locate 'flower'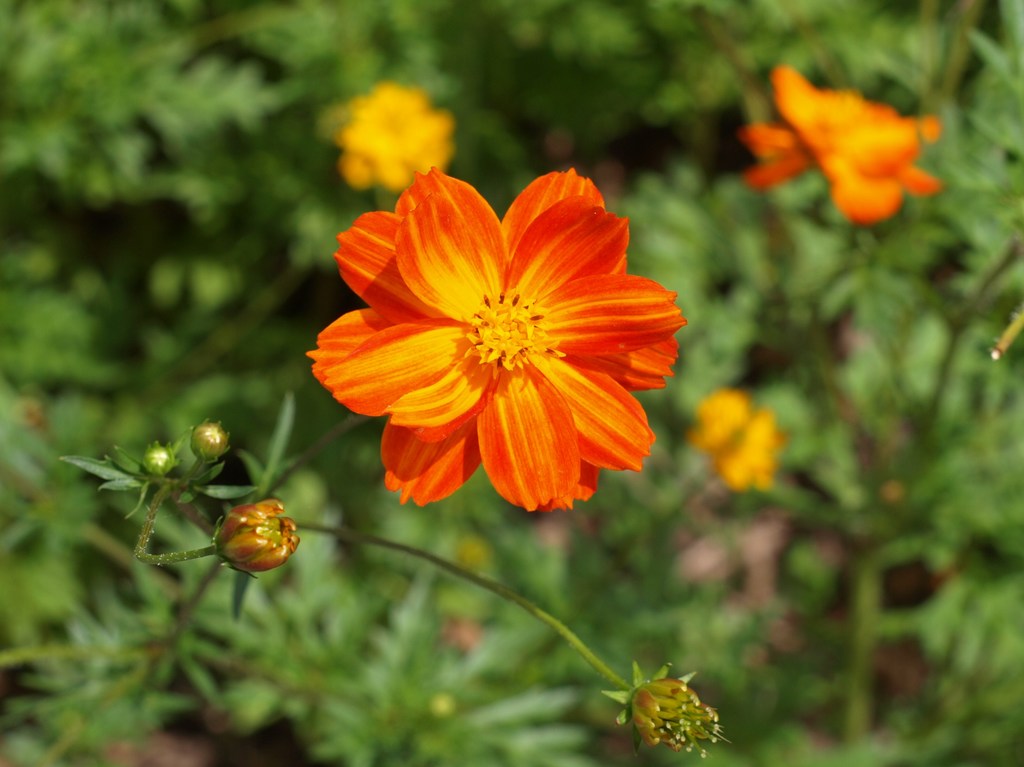
locate(344, 84, 464, 198)
